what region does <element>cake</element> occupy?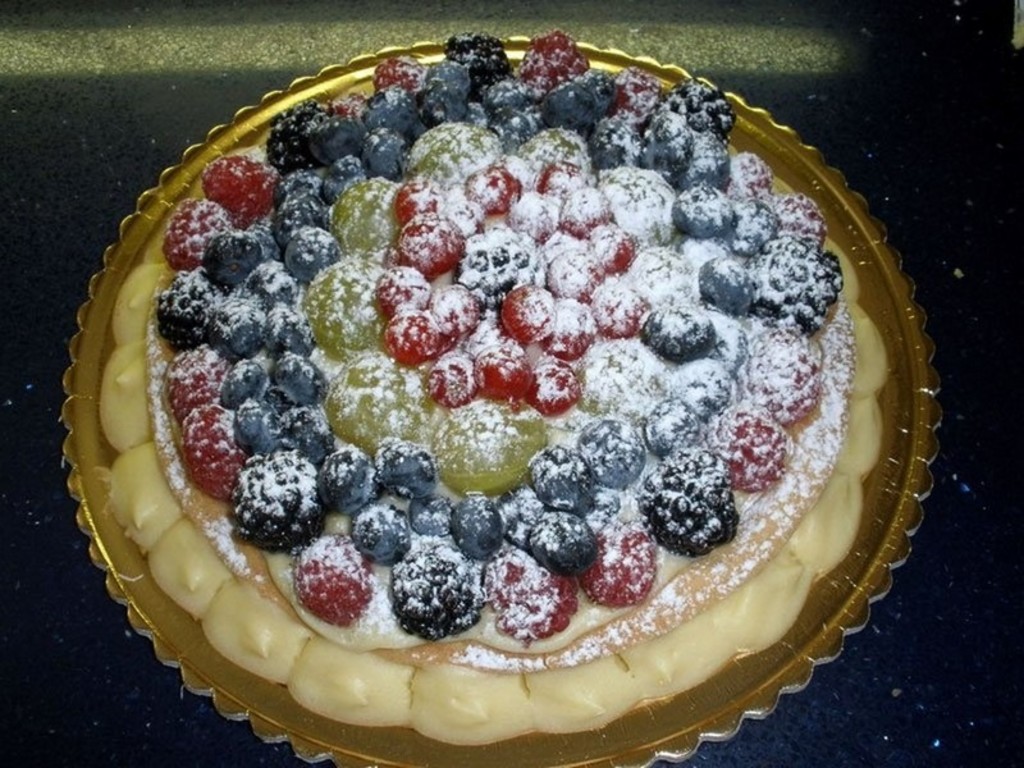
box=[99, 29, 915, 749].
